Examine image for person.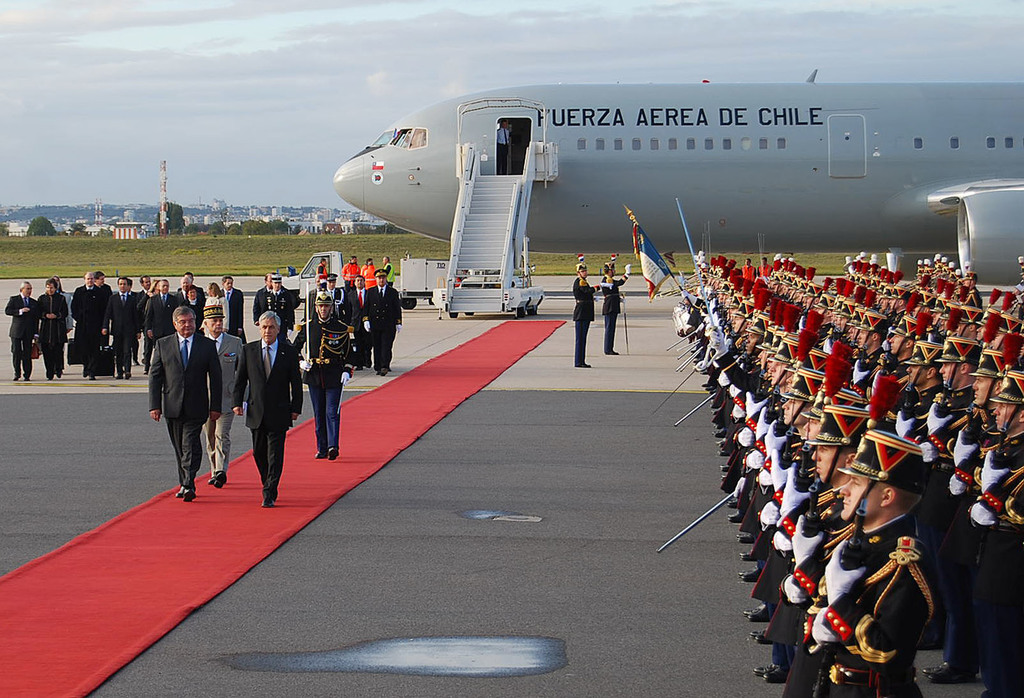
Examination result: (566,254,614,371).
